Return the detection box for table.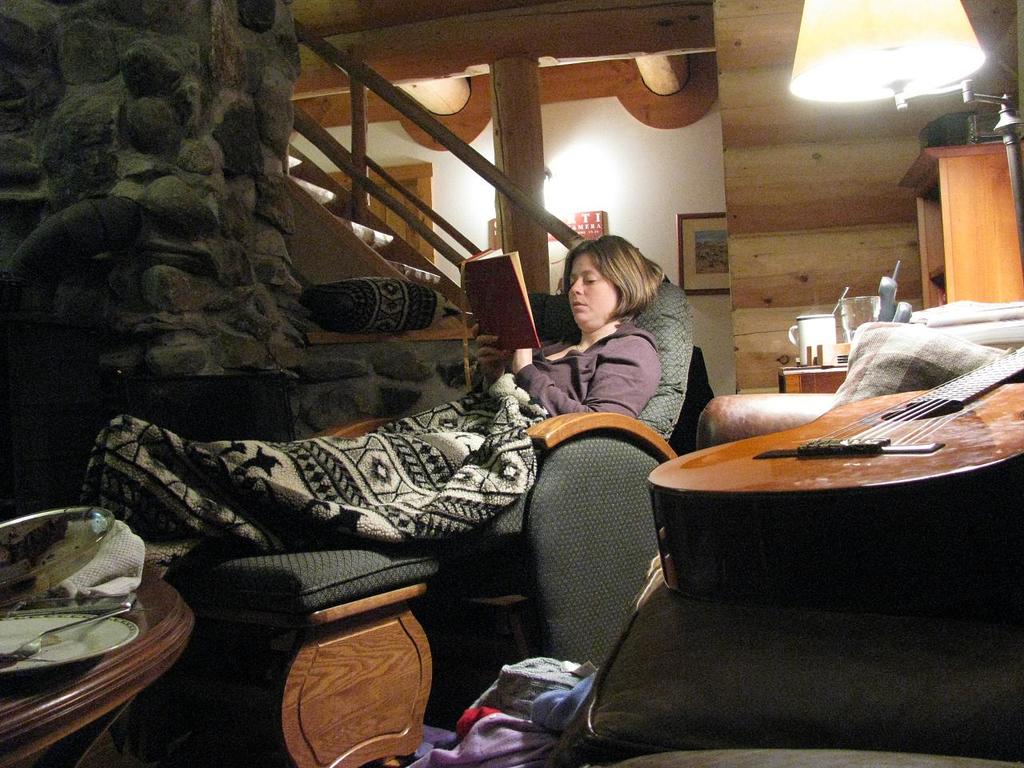
crop(0, 558, 202, 762).
